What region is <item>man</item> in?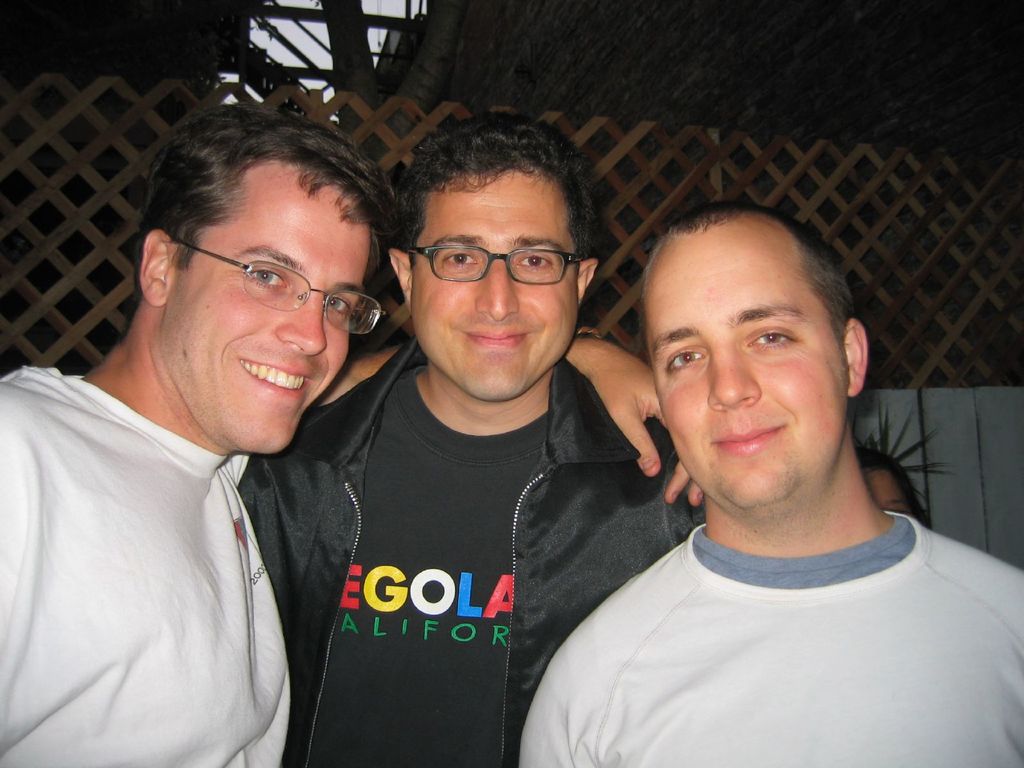
left=244, top=122, right=707, bottom=767.
